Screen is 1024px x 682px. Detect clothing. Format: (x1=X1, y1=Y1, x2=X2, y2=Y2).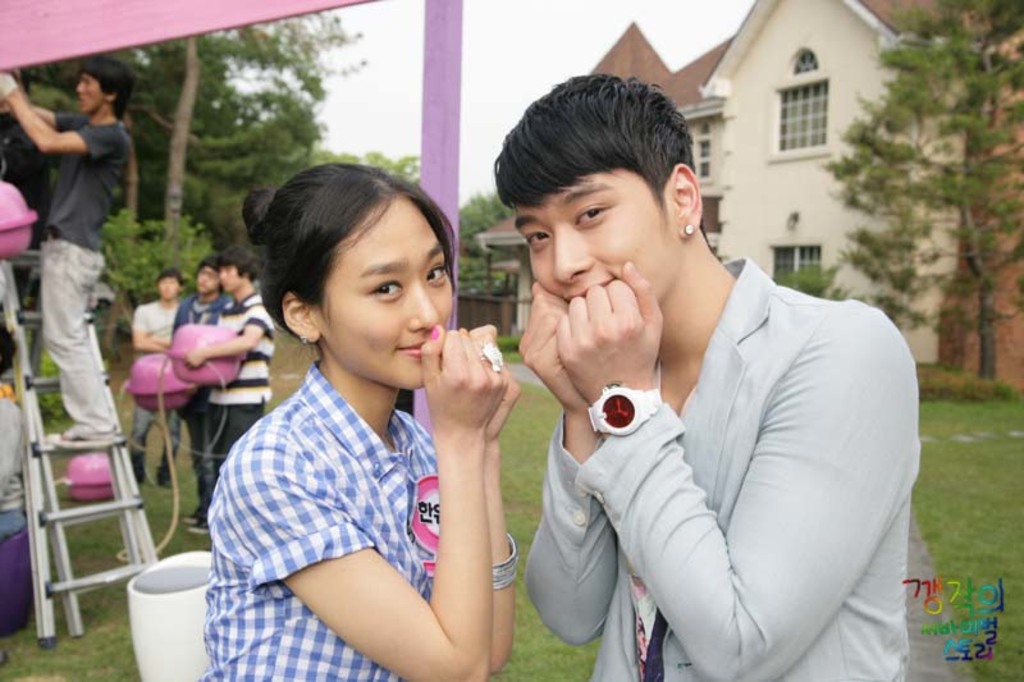
(x1=452, y1=207, x2=902, y2=674).
